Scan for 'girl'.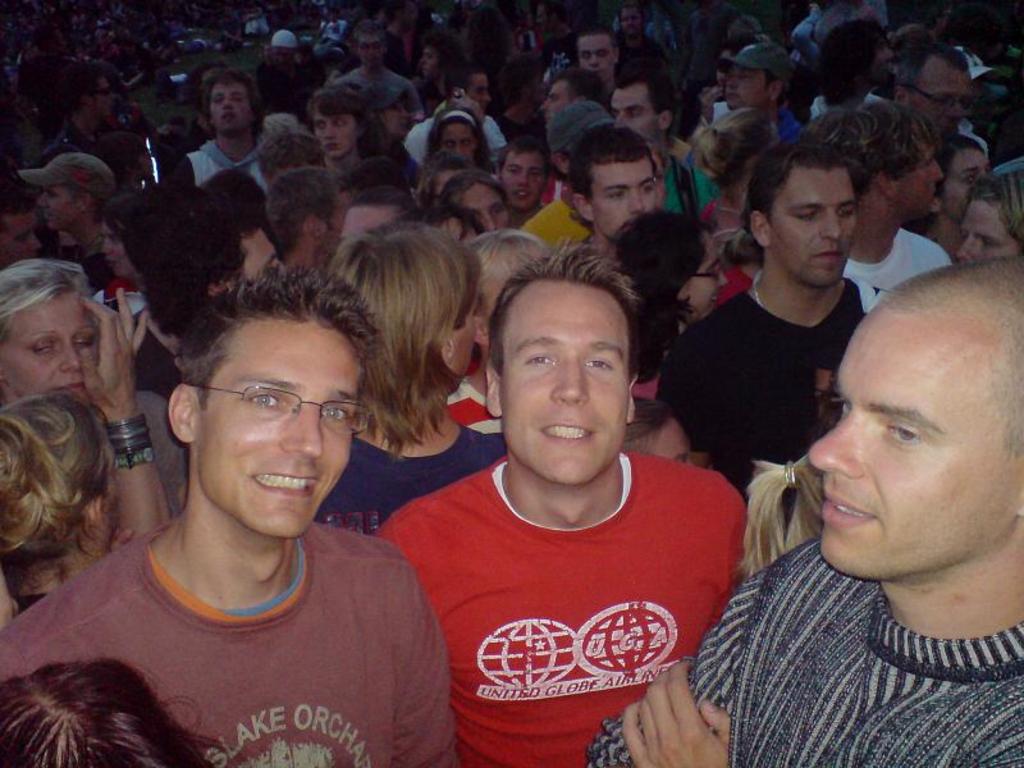
Scan result: l=4, t=260, r=173, b=540.
